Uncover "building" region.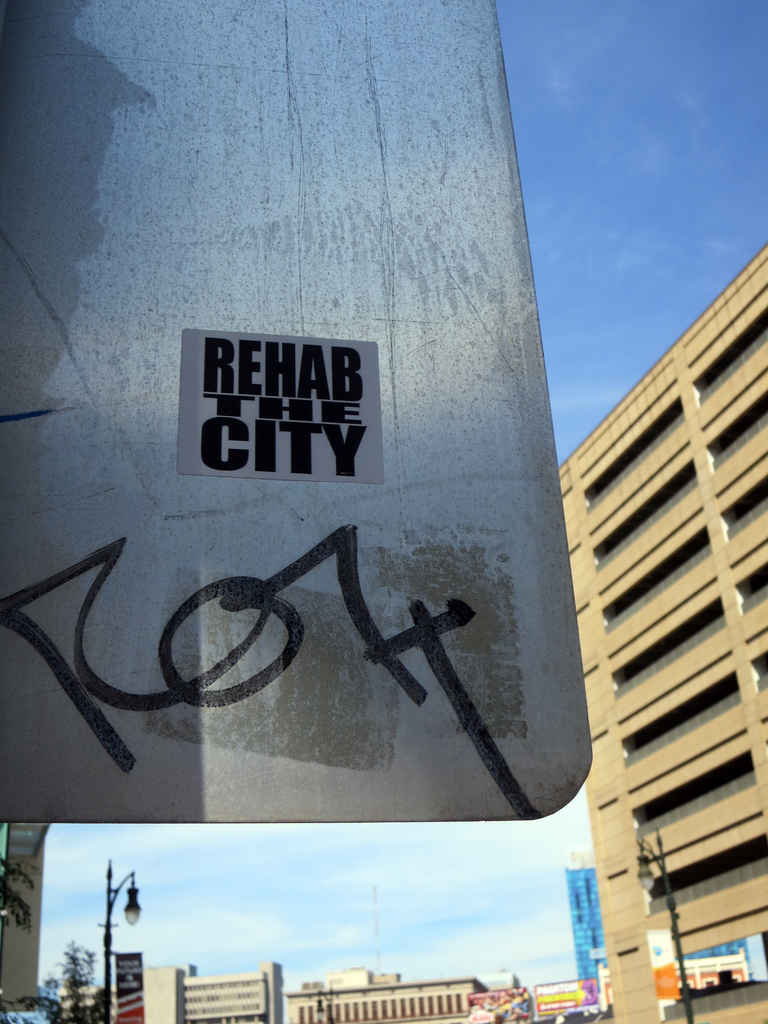
Uncovered: bbox=[280, 966, 488, 1023].
